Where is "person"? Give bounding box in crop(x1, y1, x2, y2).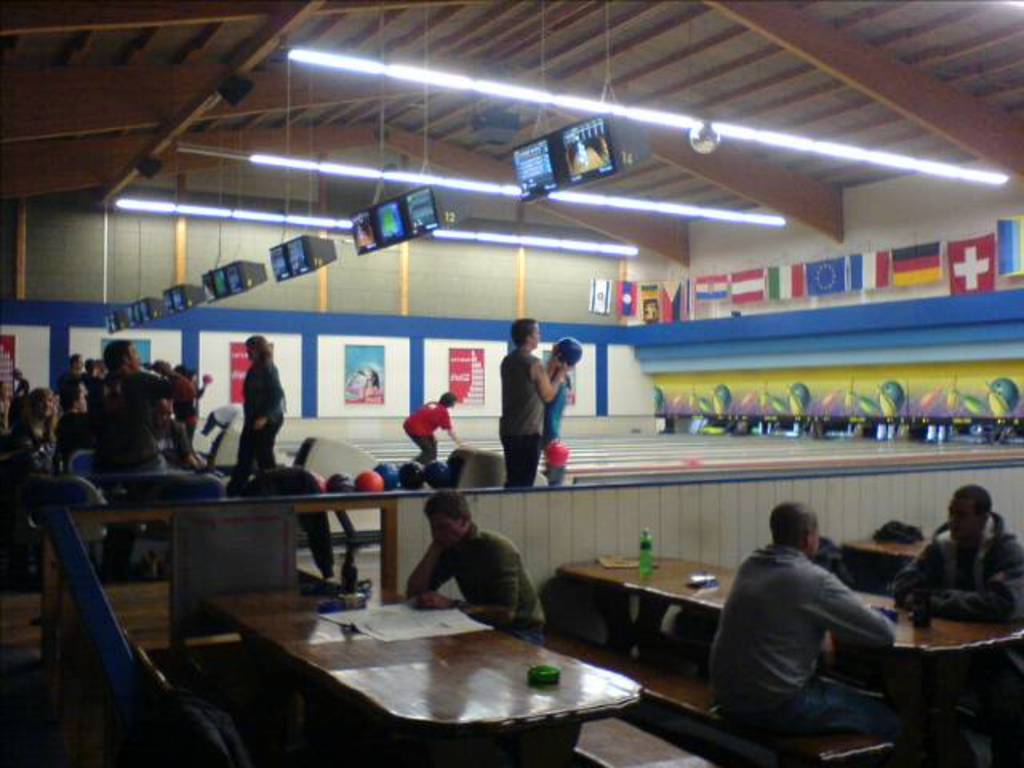
crop(56, 352, 82, 390).
